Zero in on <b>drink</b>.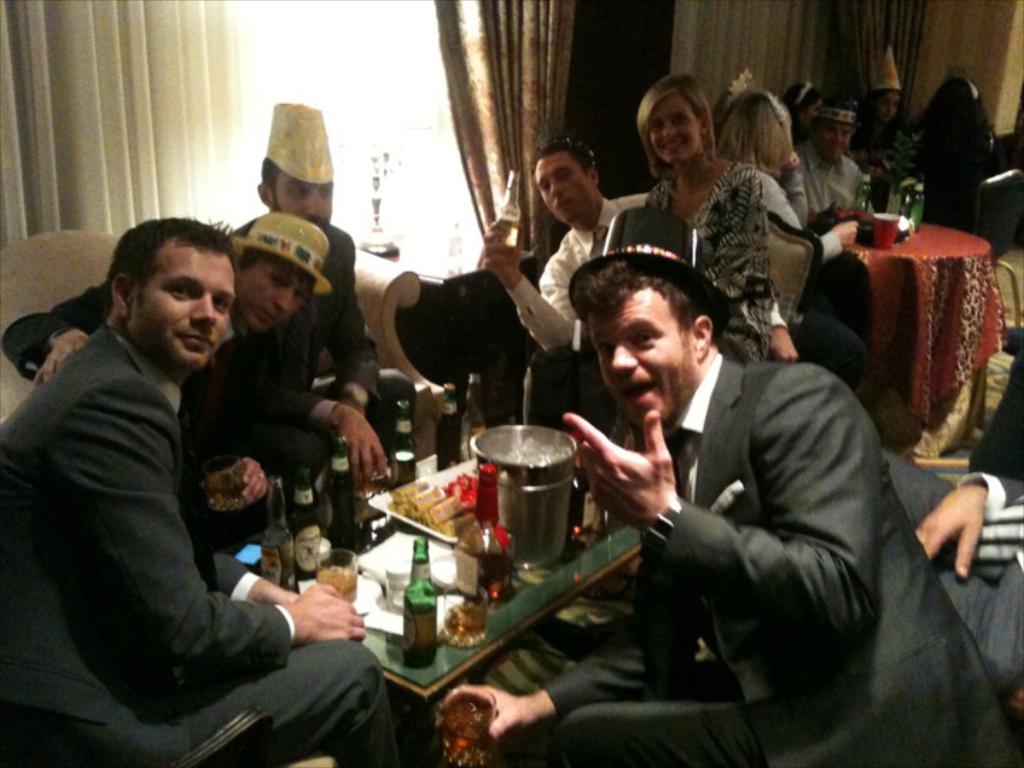
Zeroed in: x1=439, y1=590, x2=486, y2=640.
